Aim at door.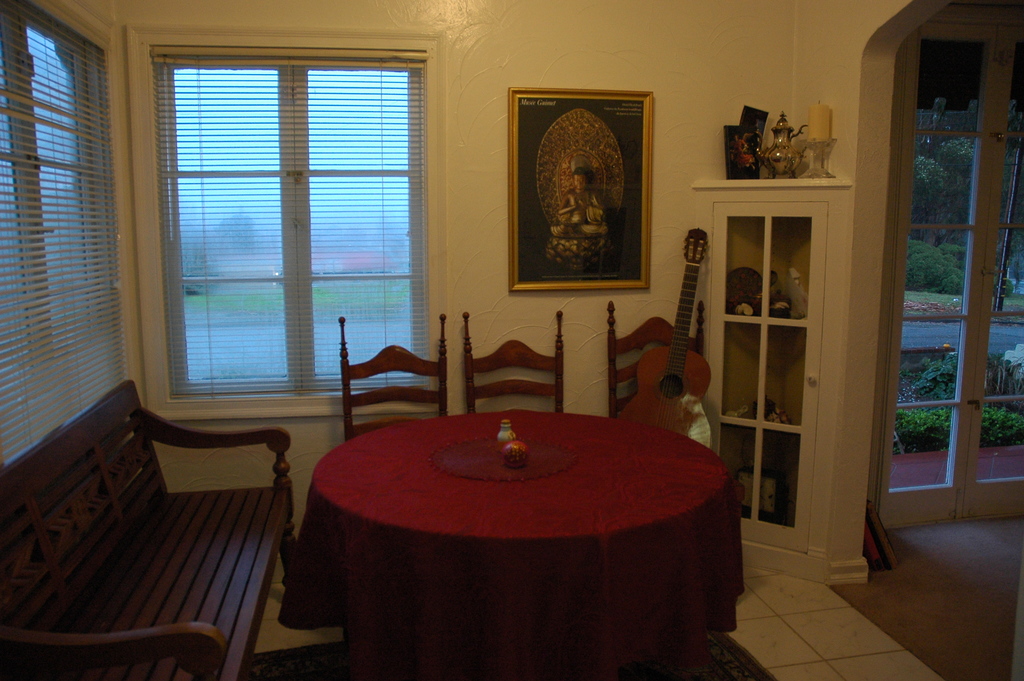
Aimed at l=879, t=10, r=1006, b=555.
